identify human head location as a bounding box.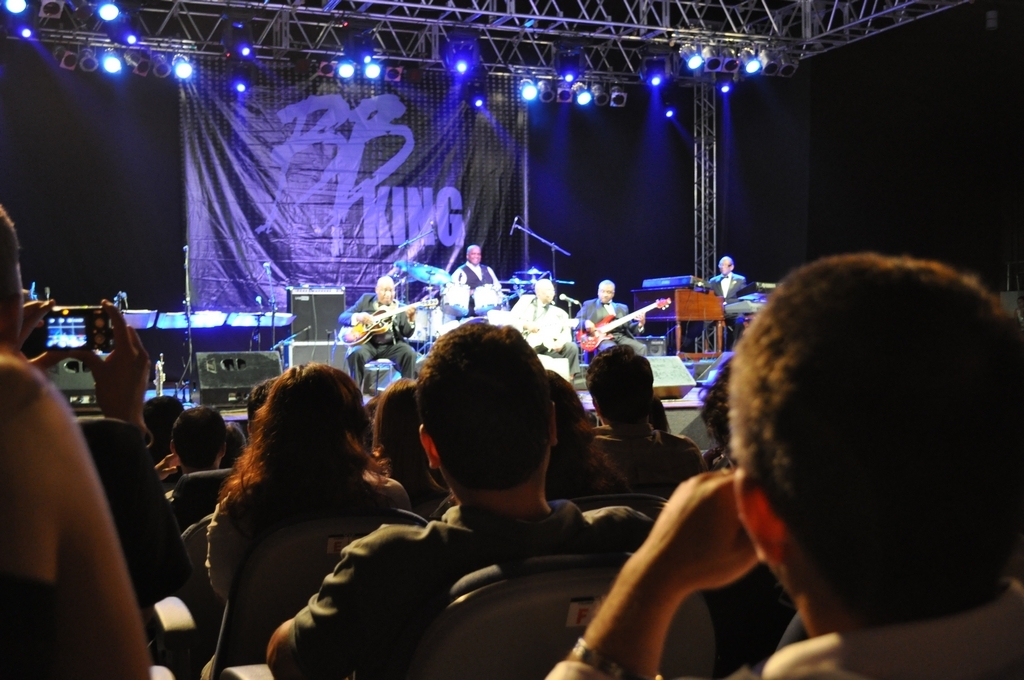
rect(656, 395, 670, 434).
